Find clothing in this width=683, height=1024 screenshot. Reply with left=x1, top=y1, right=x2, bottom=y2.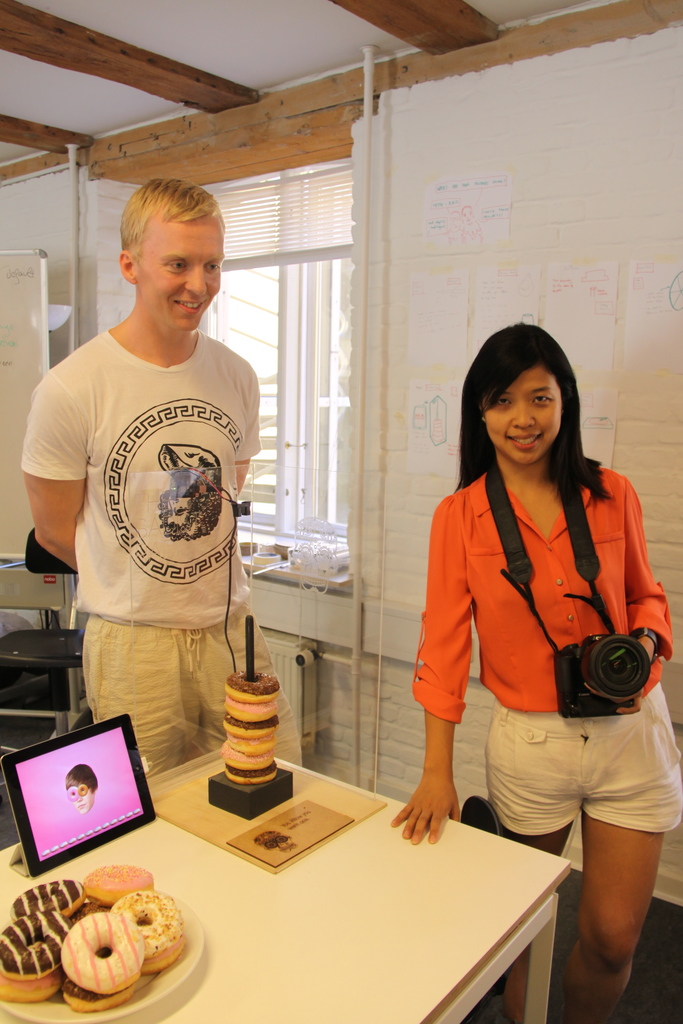
left=26, top=324, right=308, bottom=770.
